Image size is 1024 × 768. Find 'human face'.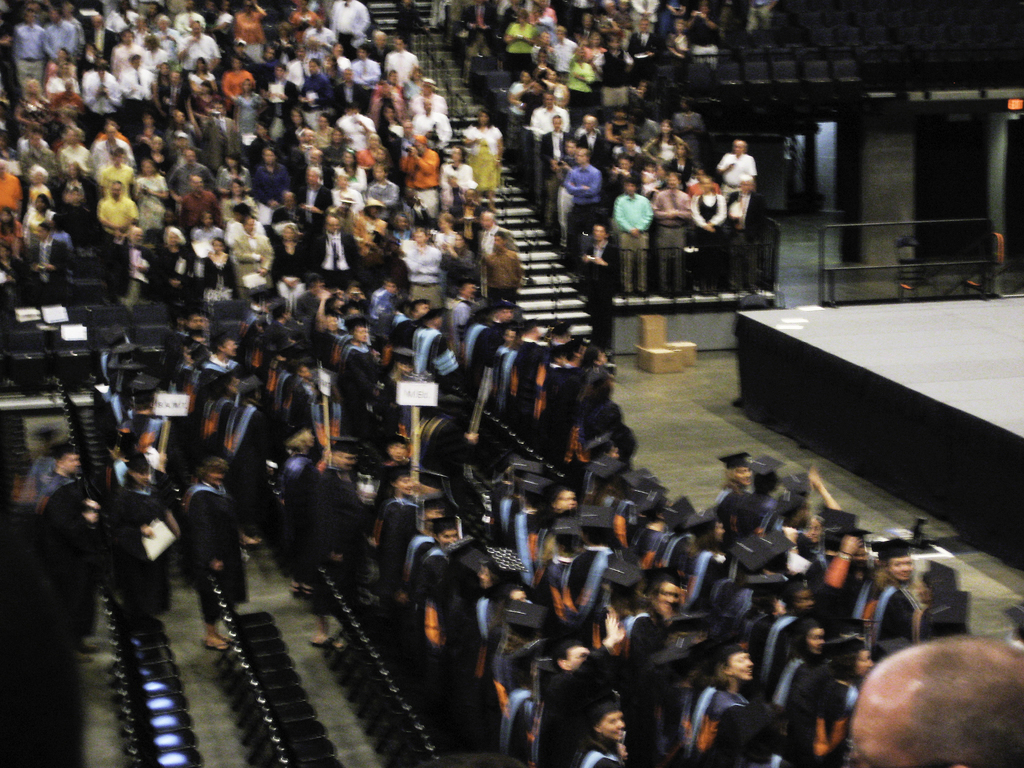
(left=657, top=579, right=680, bottom=614).
